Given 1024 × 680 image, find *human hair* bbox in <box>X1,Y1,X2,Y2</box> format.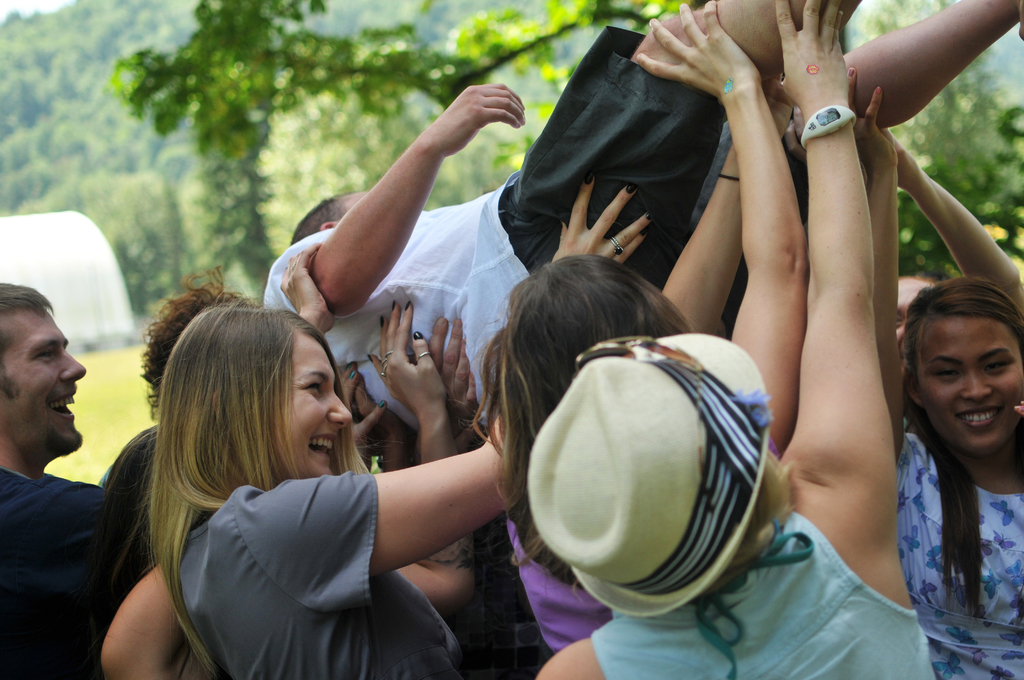
<box>0,282,55,369</box>.
